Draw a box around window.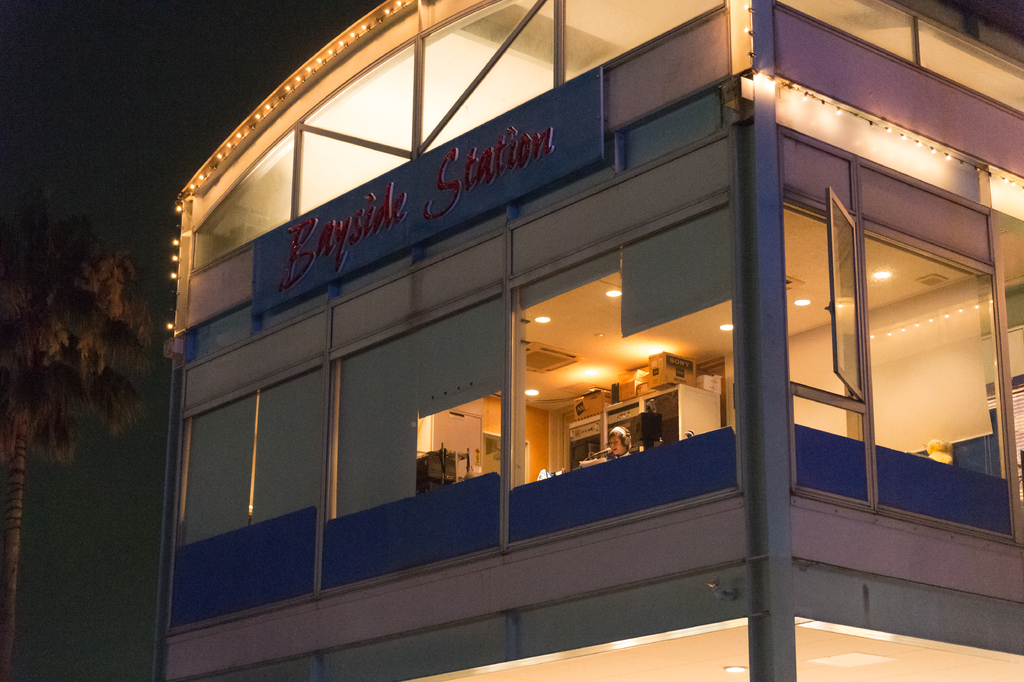
select_region(785, 195, 870, 503).
